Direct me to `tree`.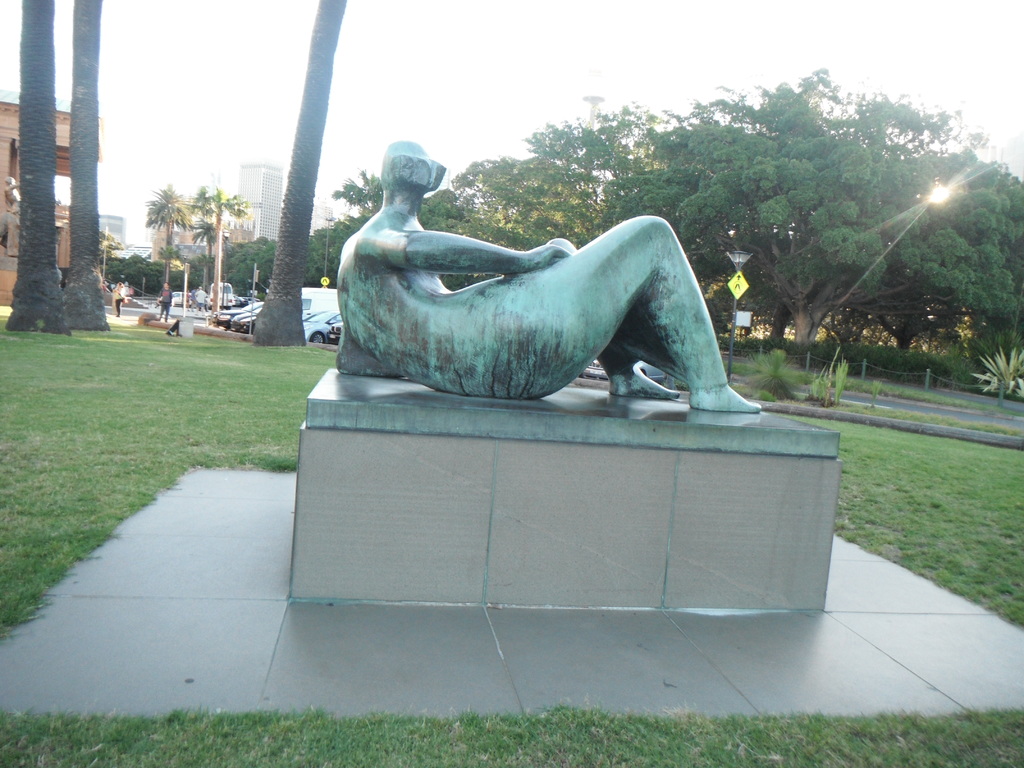
Direction: box(149, 189, 191, 283).
